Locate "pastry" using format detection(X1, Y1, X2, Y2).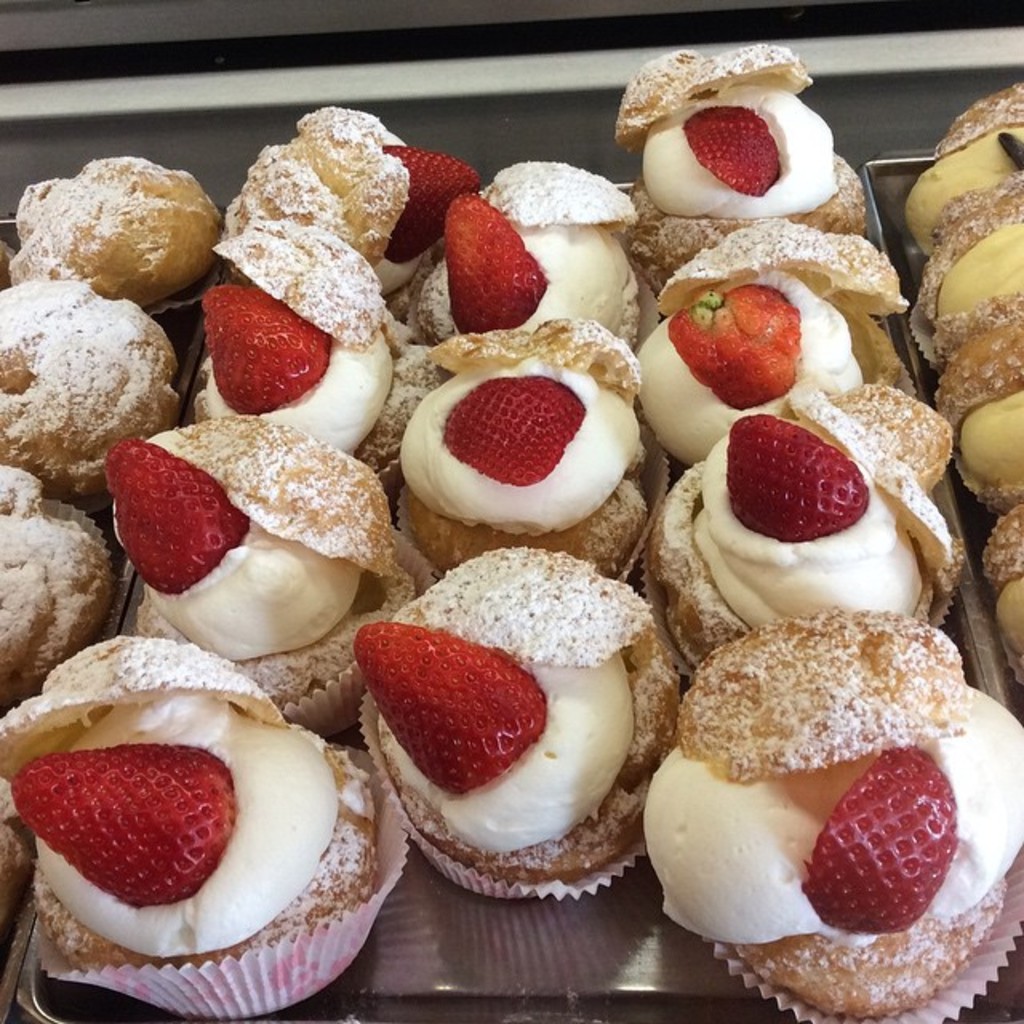
detection(24, 632, 406, 997).
